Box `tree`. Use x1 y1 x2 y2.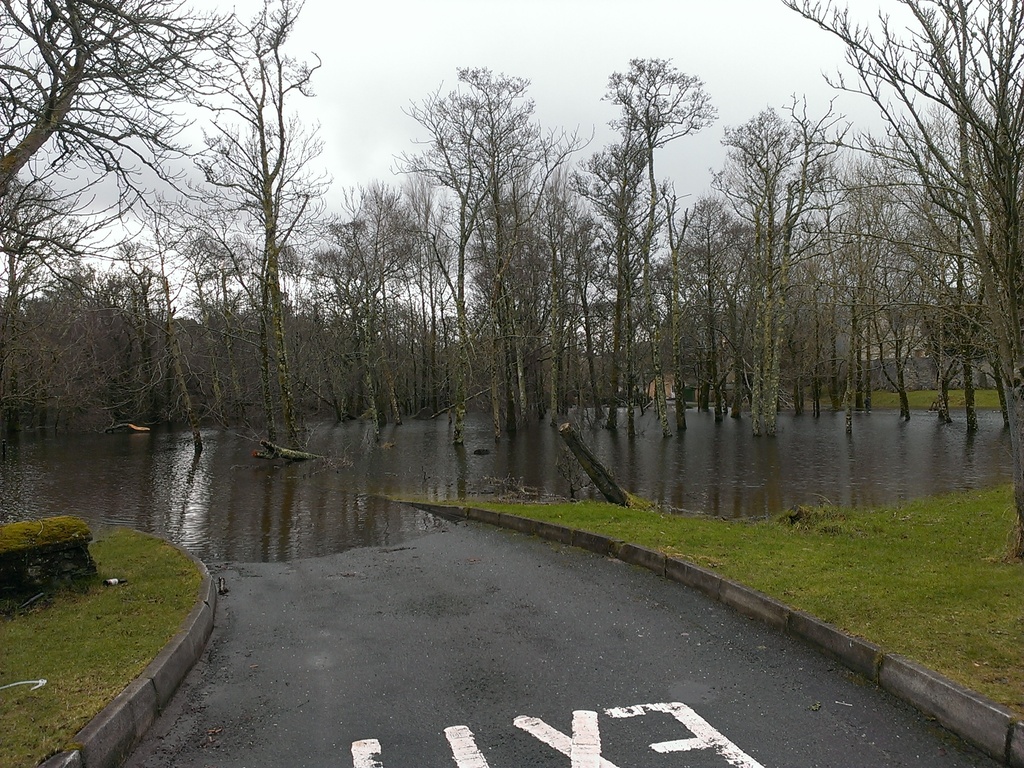
0 0 245 189.
